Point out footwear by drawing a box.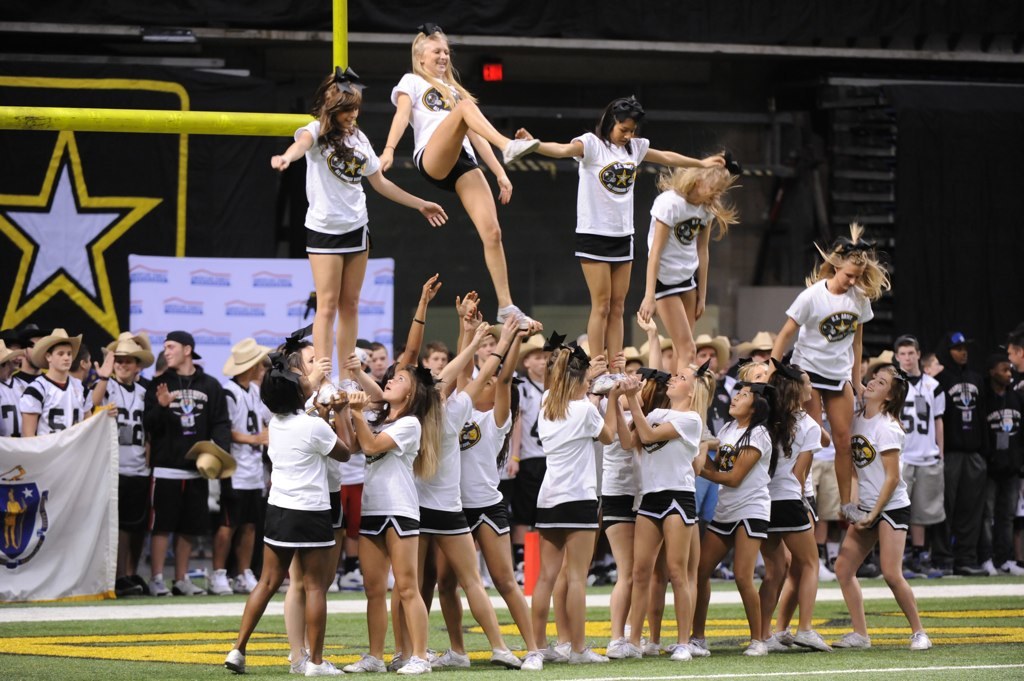
left=978, top=557, right=999, bottom=579.
